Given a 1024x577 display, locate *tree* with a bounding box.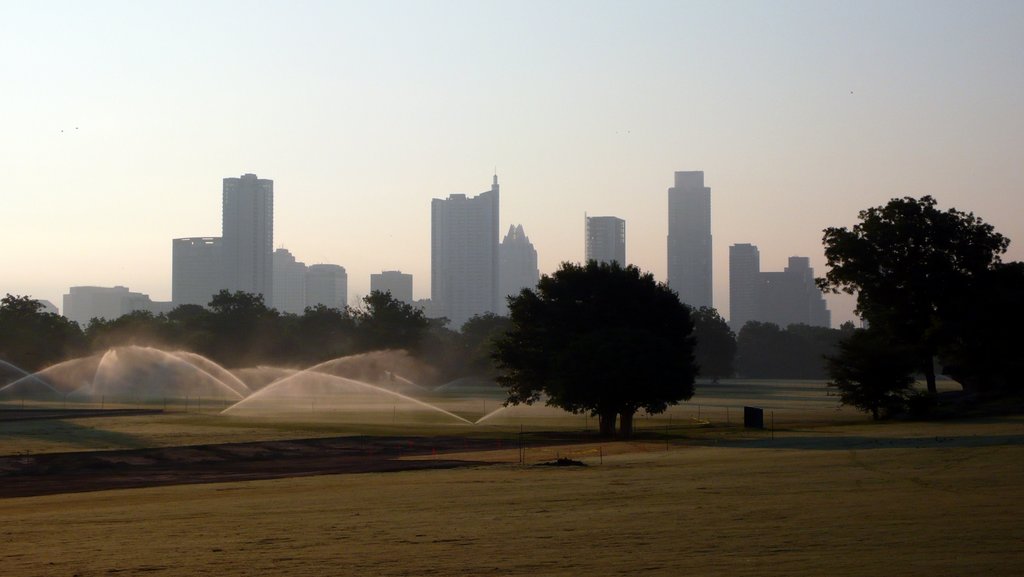
Located: <region>193, 278, 282, 384</region>.
